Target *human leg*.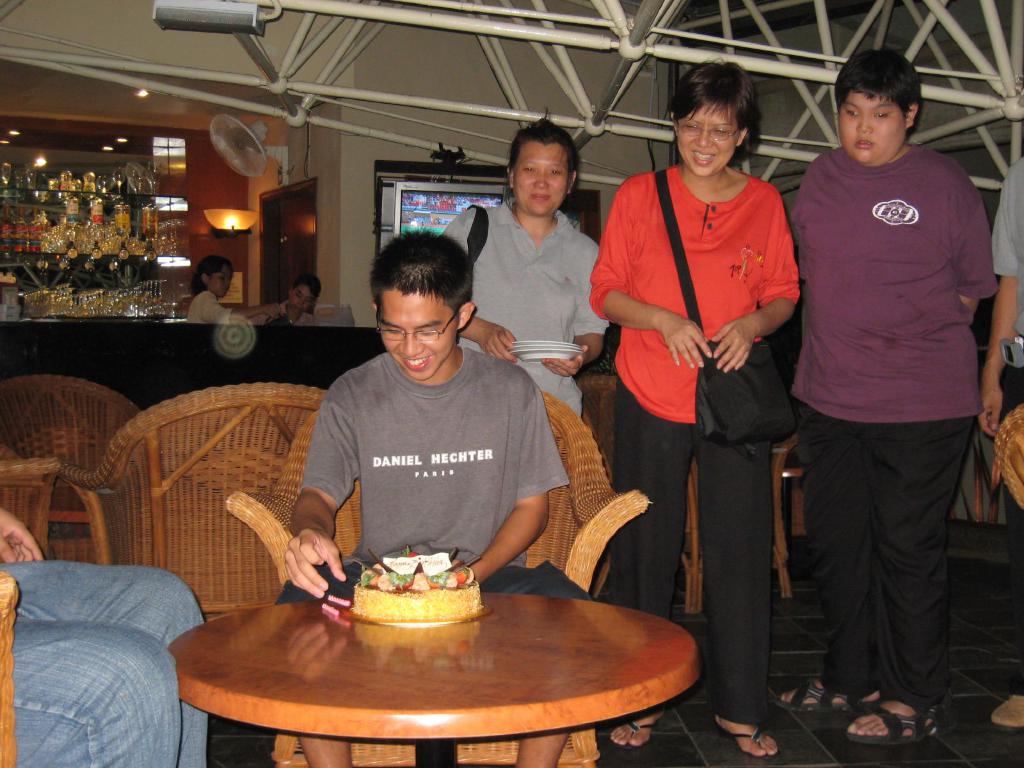
Target region: Rect(0, 566, 212, 767).
